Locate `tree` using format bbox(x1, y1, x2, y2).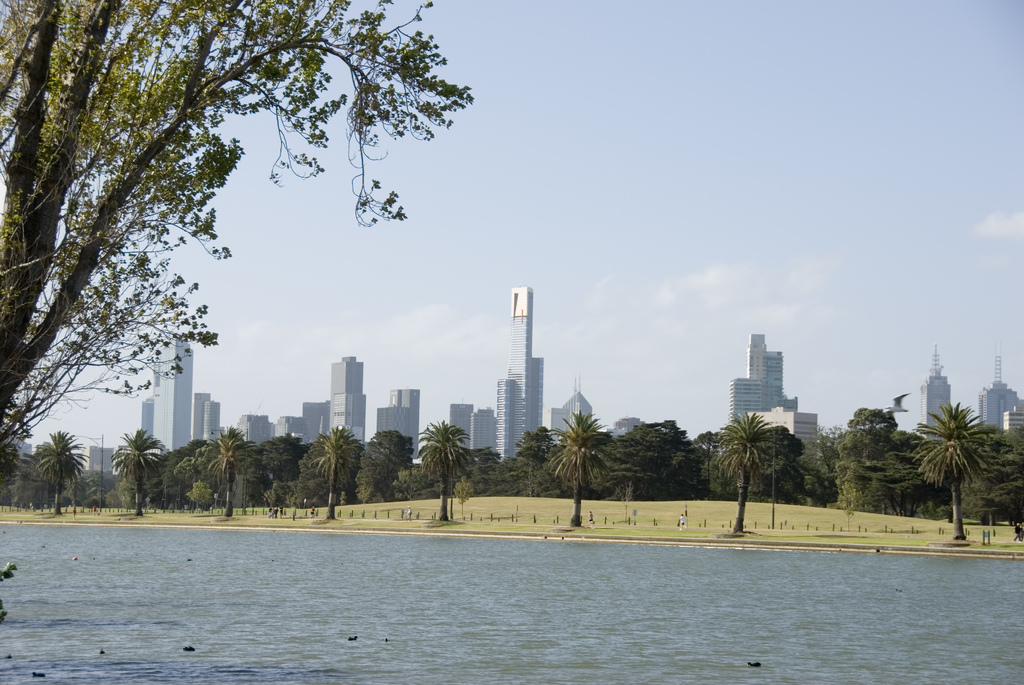
bbox(207, 429, 257, 519).
